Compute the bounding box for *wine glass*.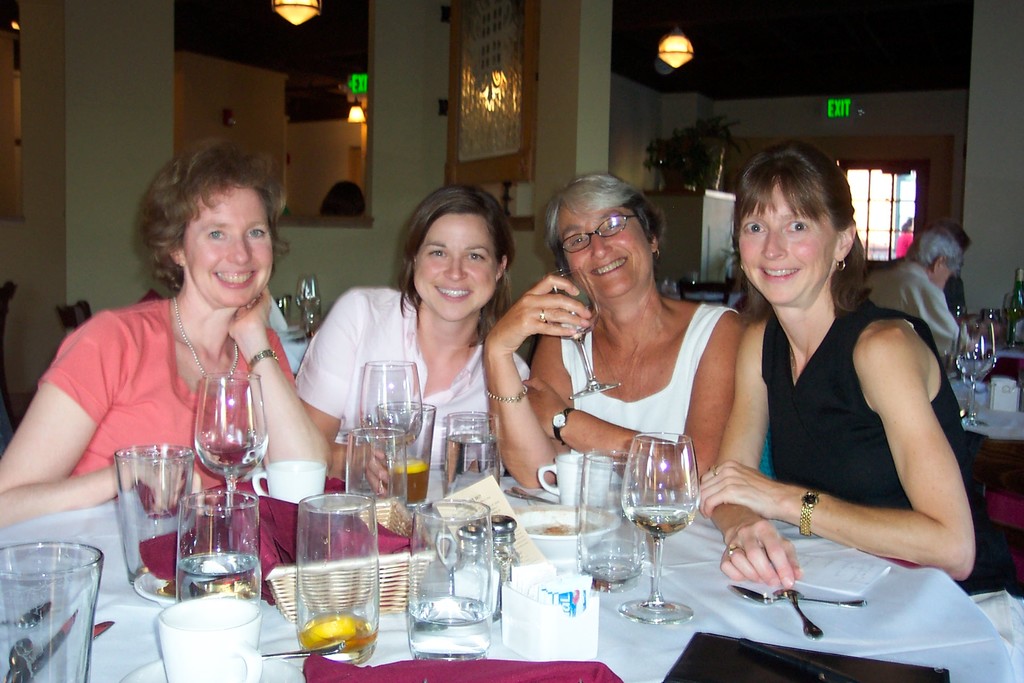
l=958, t=305, r=1002, b=427.
